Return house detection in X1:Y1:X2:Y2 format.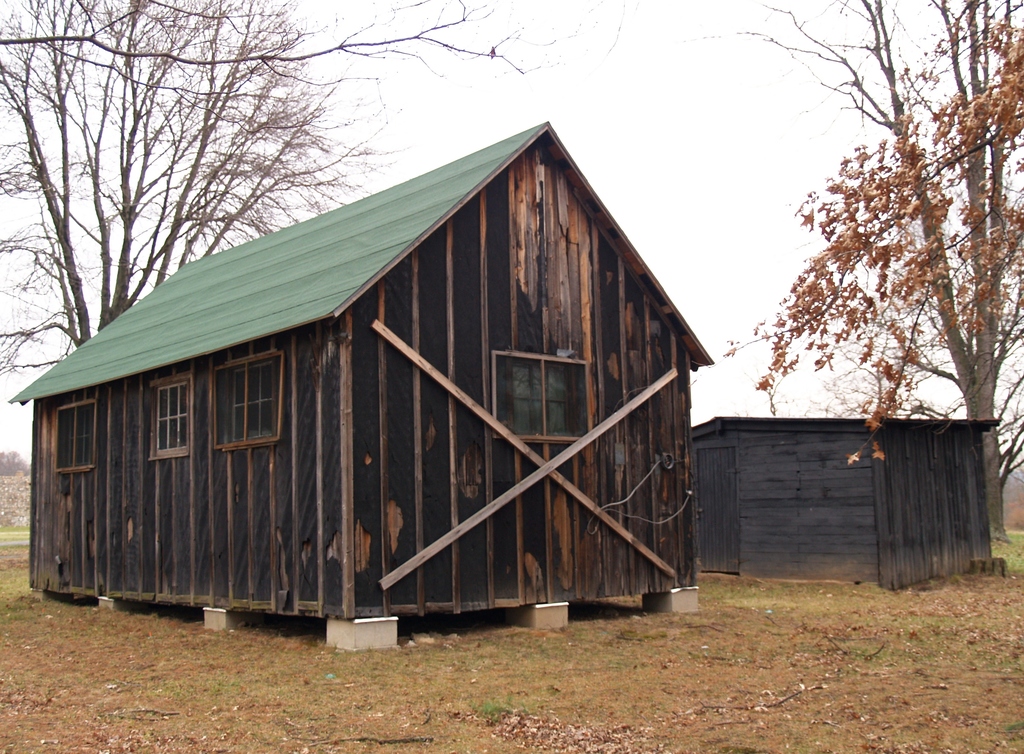
1:111:715:655.
